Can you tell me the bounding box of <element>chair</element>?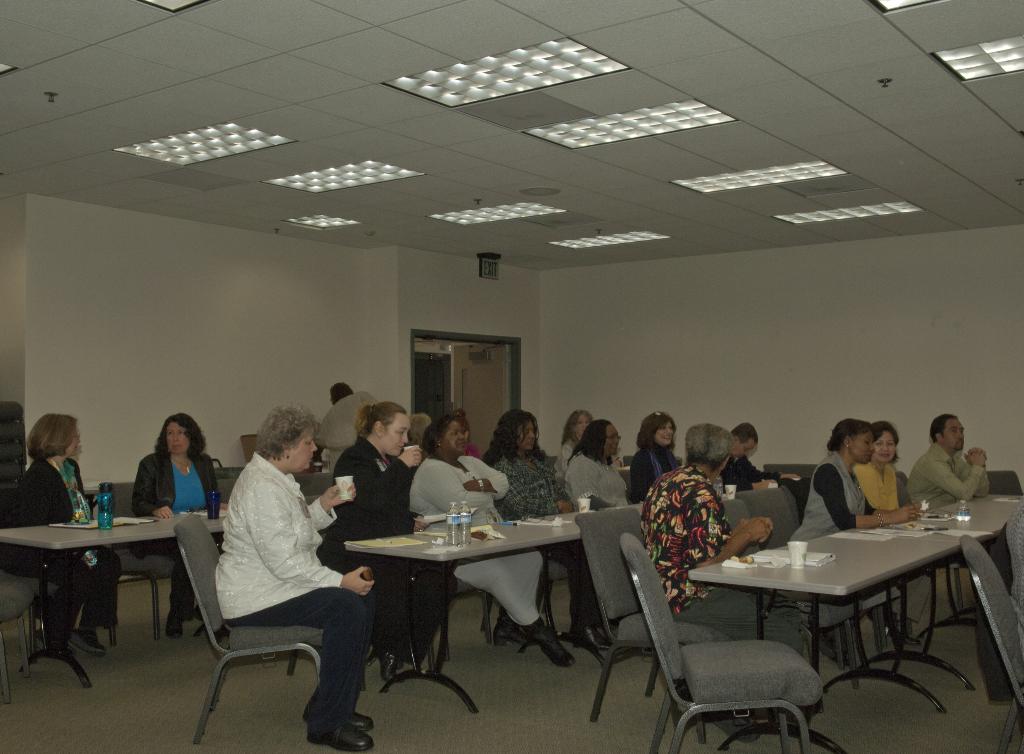
Rect(1002, 515, 1023, 616).
